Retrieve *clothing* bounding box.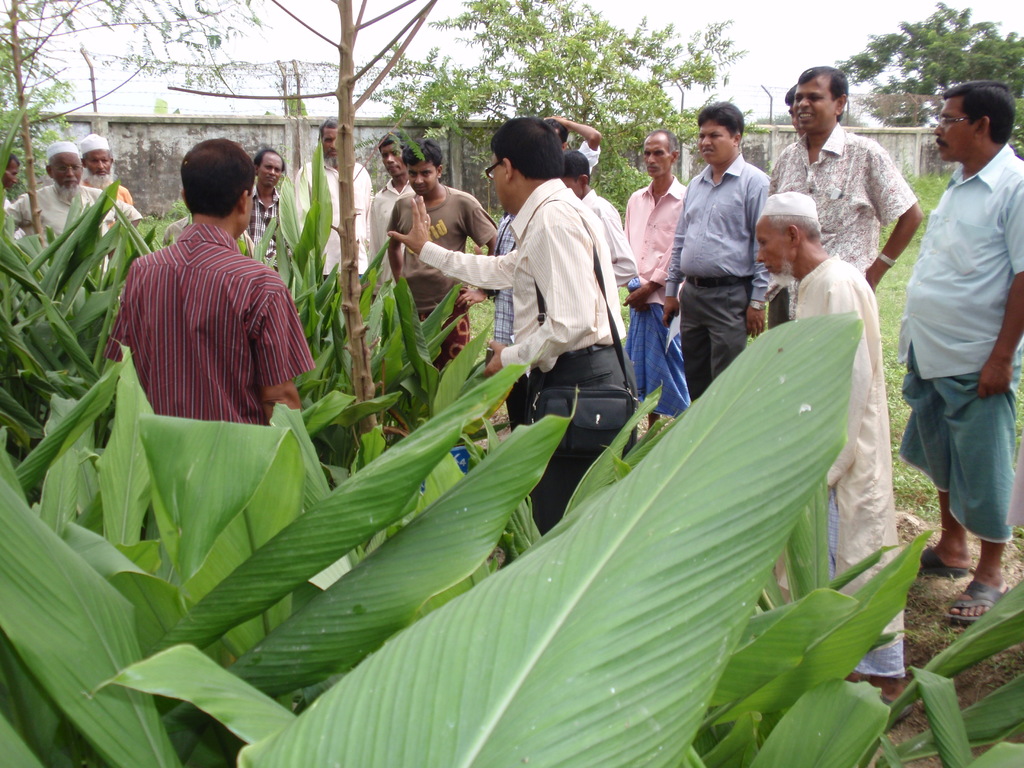
Bounding box: x1=121 y1=192 x2=309 y2=436.
